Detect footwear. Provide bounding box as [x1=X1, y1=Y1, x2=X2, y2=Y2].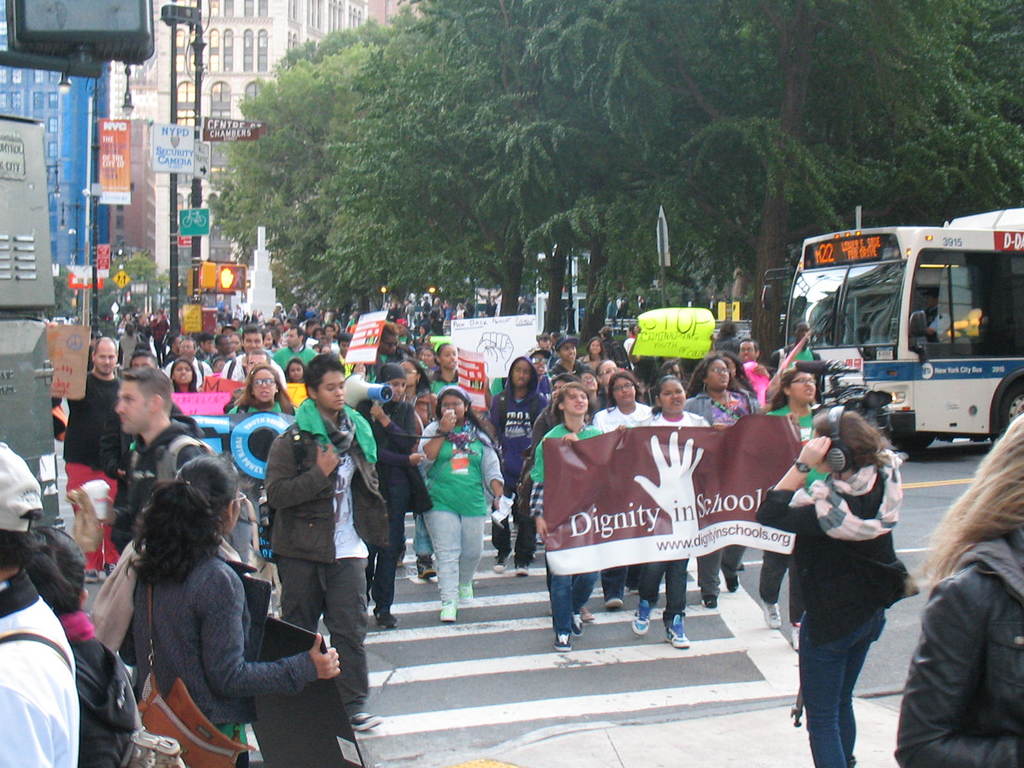
[x1=663, y1=615, x2=689, y2=646].
